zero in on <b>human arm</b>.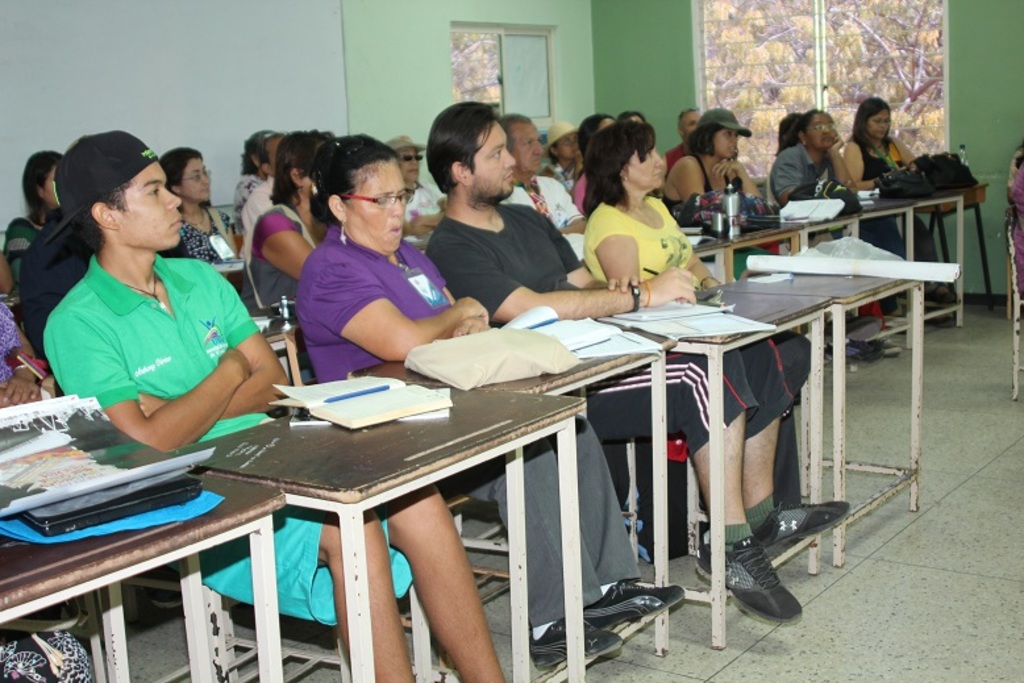
Zeroed in: bbox=[0, 315, 41, 405].
